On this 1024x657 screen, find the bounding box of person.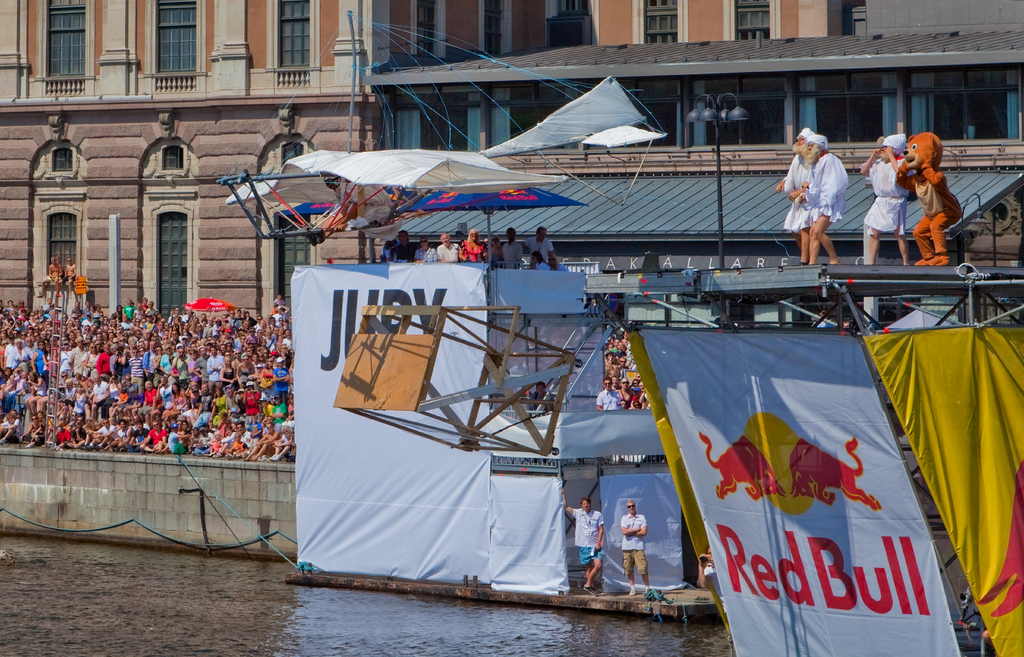
Bounding box: (x1=796, y1=119, x2=866, y2=270).
